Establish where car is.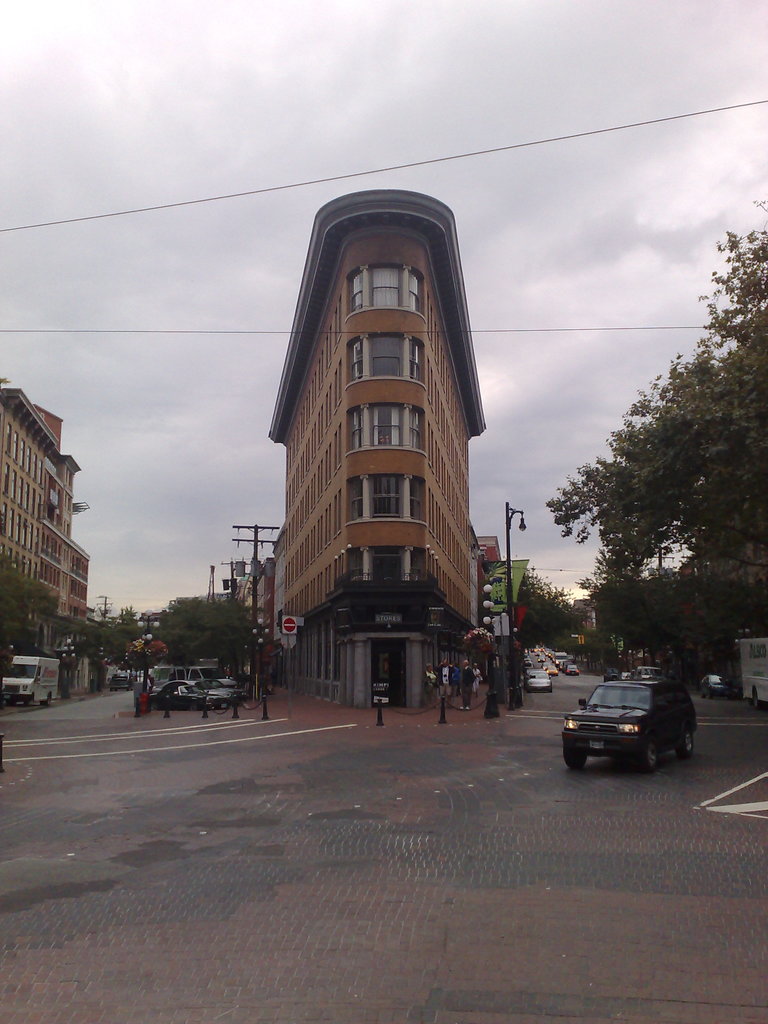
Established at crop(630, 667, 667, 686).
